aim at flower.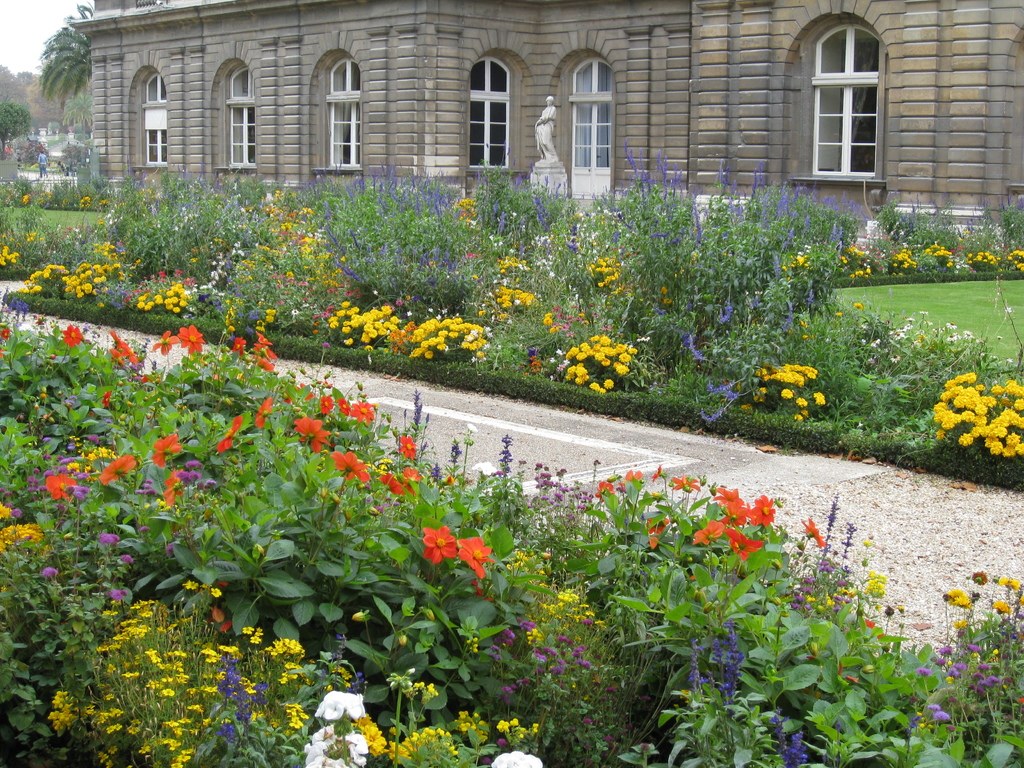
Aimed at 179, 326, 205, 359.
